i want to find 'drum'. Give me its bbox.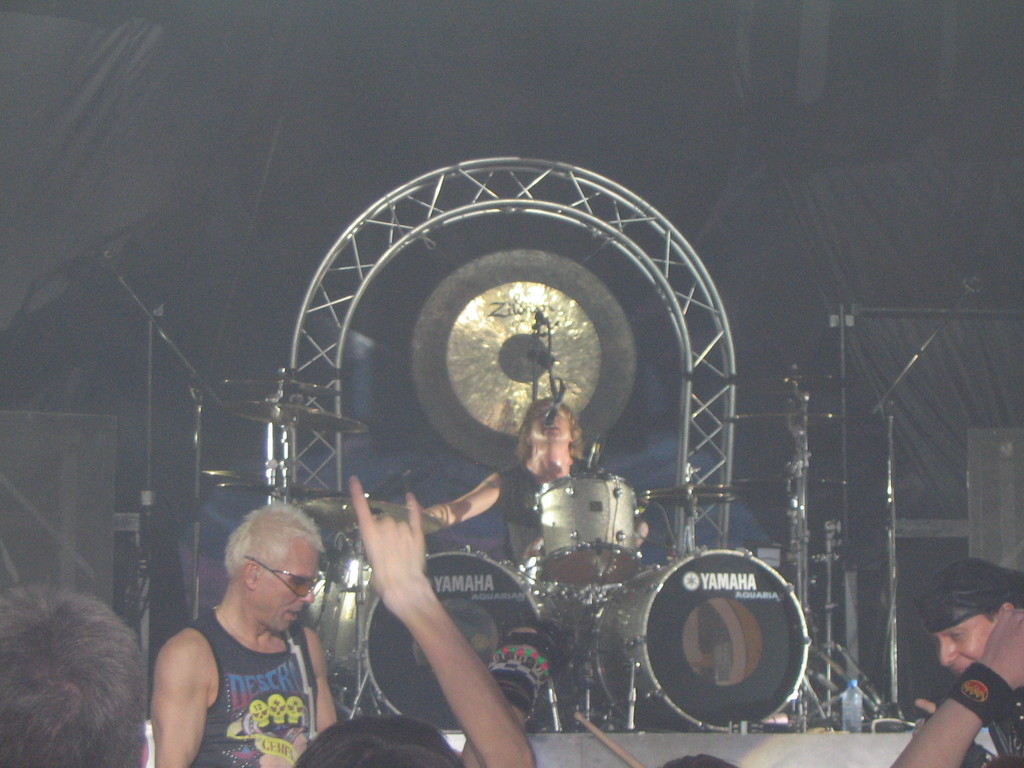
detection(303, 576, 341, 626).
